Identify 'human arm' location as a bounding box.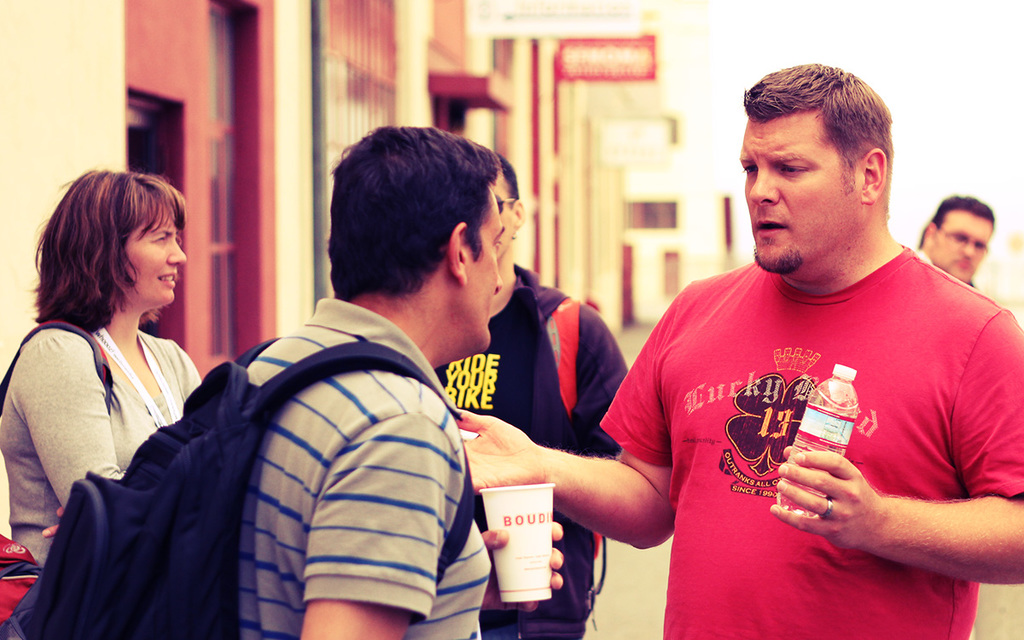
BBox(745, 340, 989, 598).
